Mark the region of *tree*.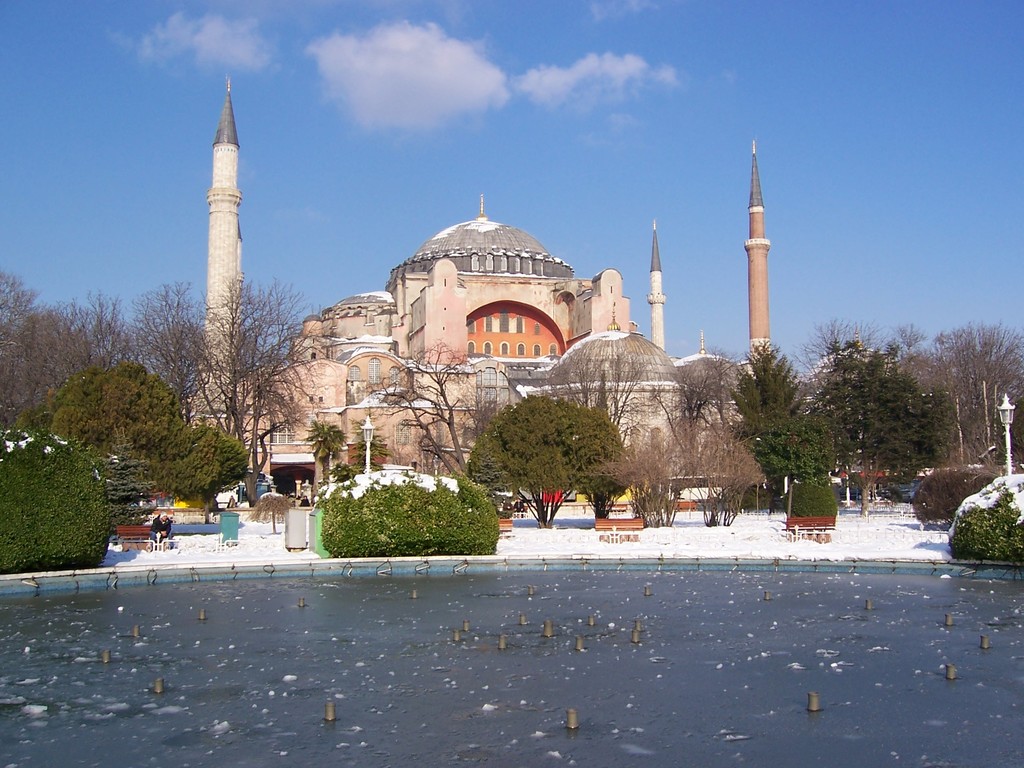
Region: <bbox>792, 311, 959, 511</bbox>.
